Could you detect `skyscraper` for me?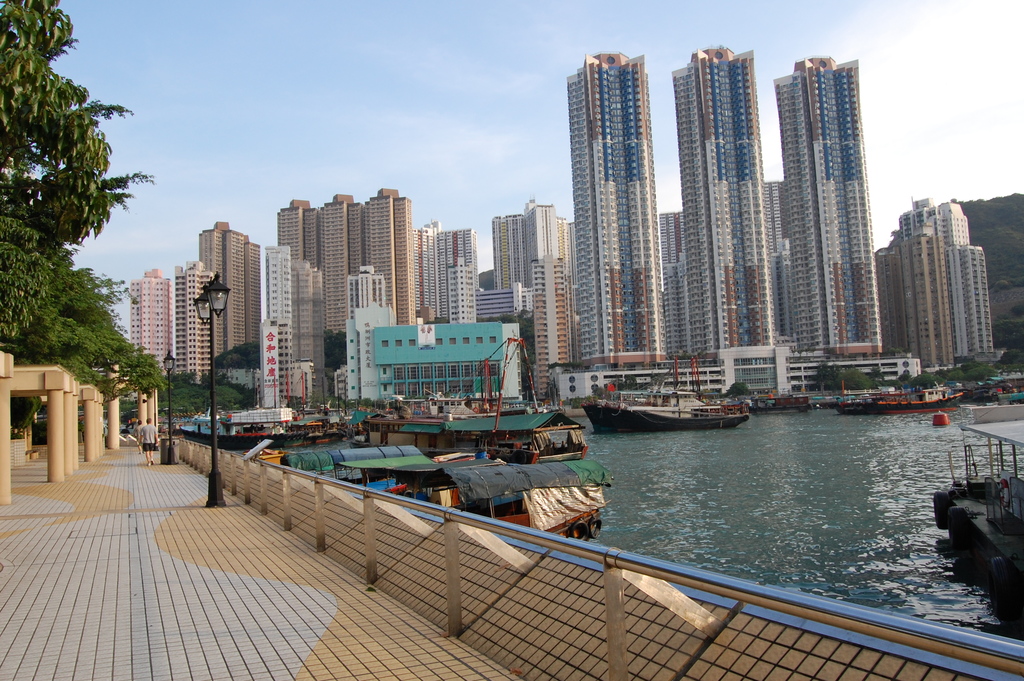
Detection result: box=[343, 256, 399, 404].
